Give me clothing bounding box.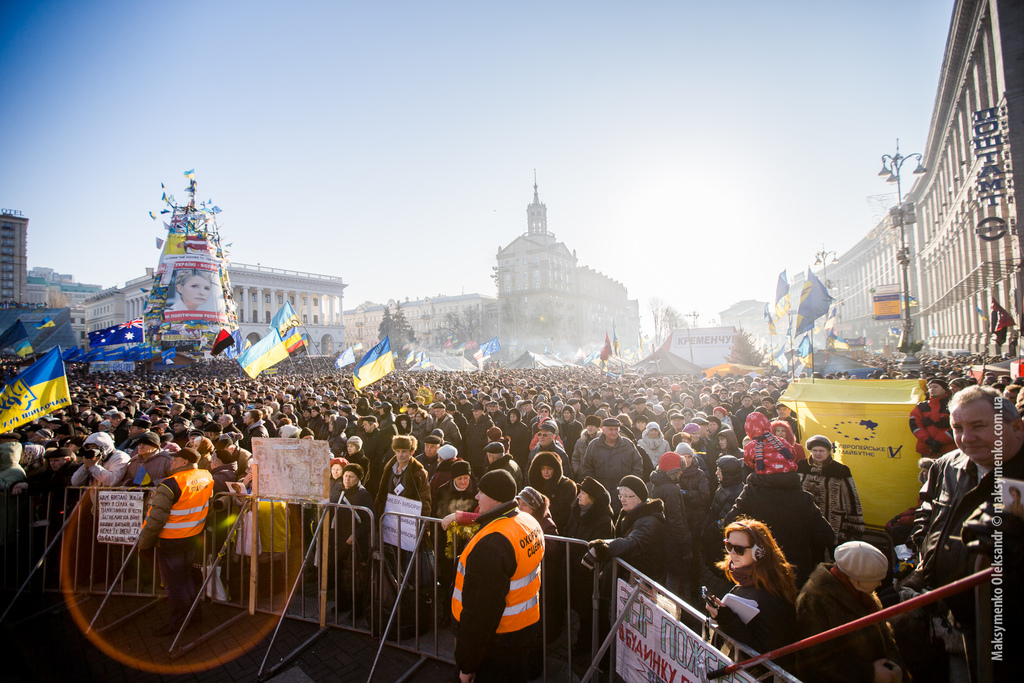
(left=721, top=416, right=731, bottom=432).
